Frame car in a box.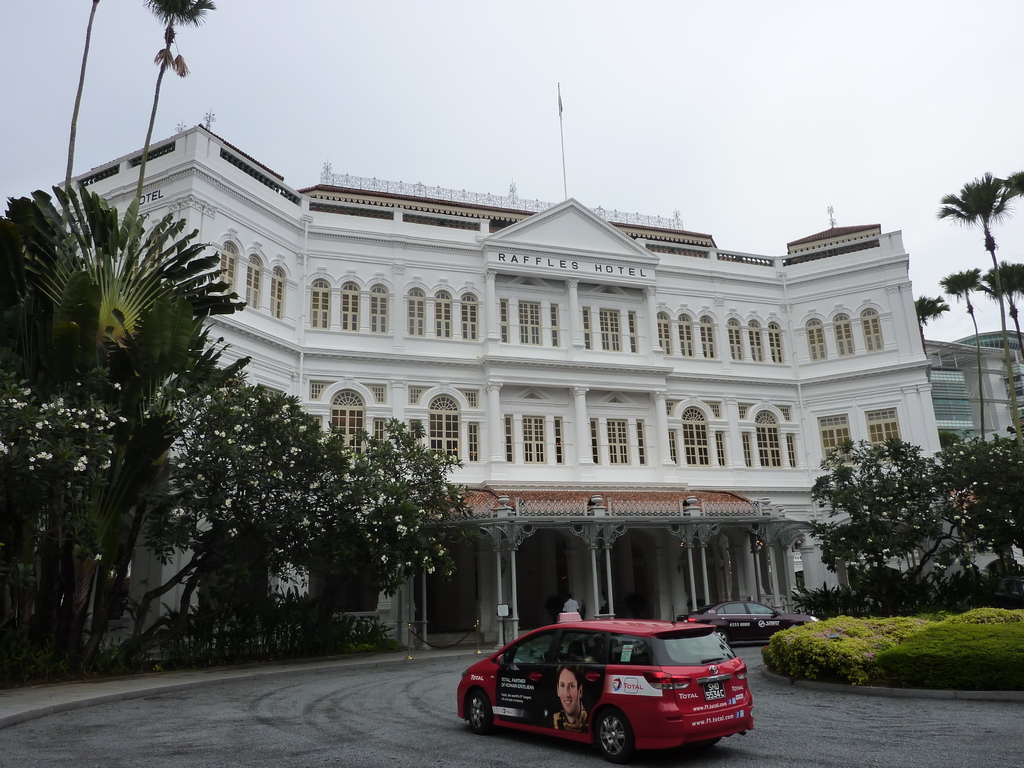
box(674, 596, 823, 646).
